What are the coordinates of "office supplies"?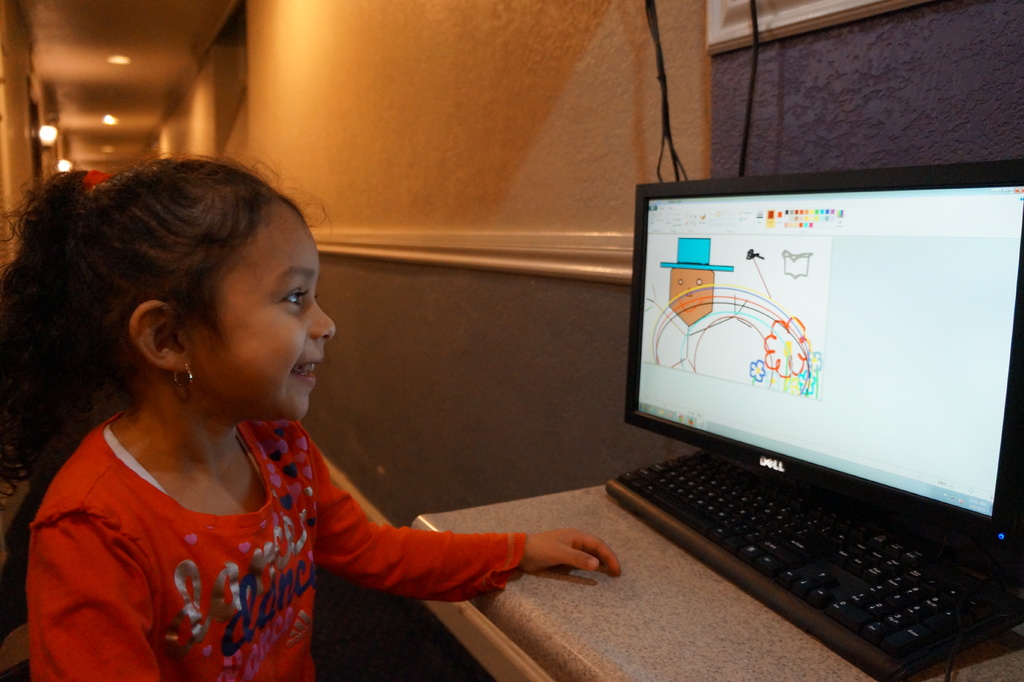
[628, 158, 1023, 546].
